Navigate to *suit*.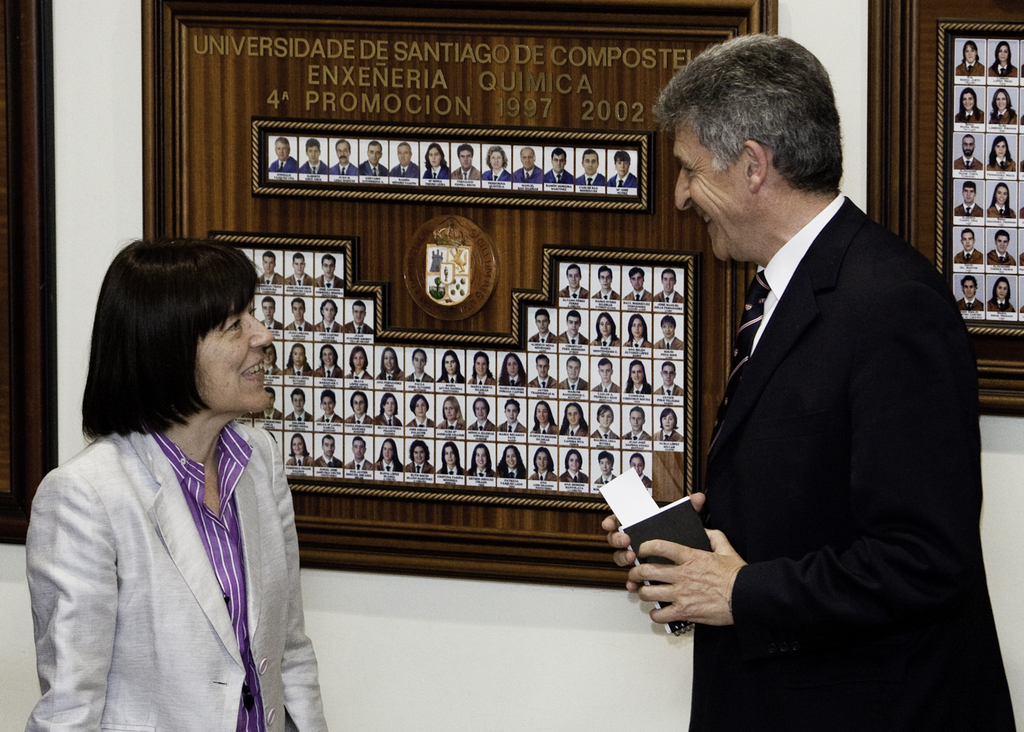
Navigation target: left=563, top=421, right=583, bottom=440.
